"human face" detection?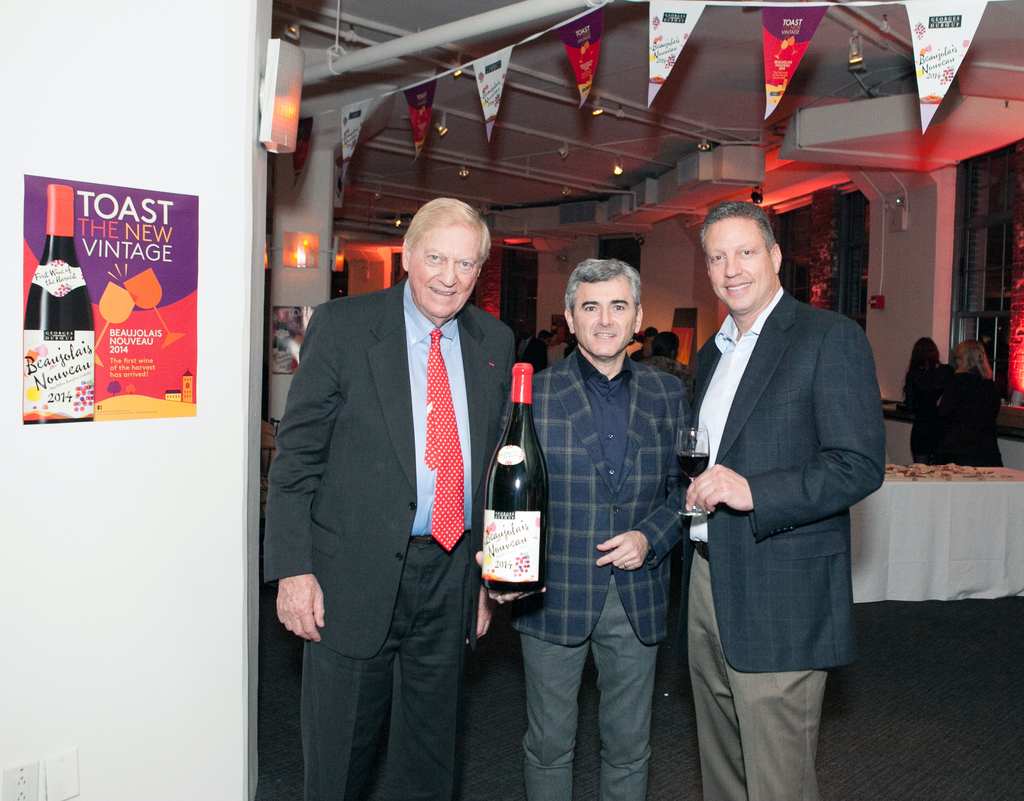
[407,223,477,312]
